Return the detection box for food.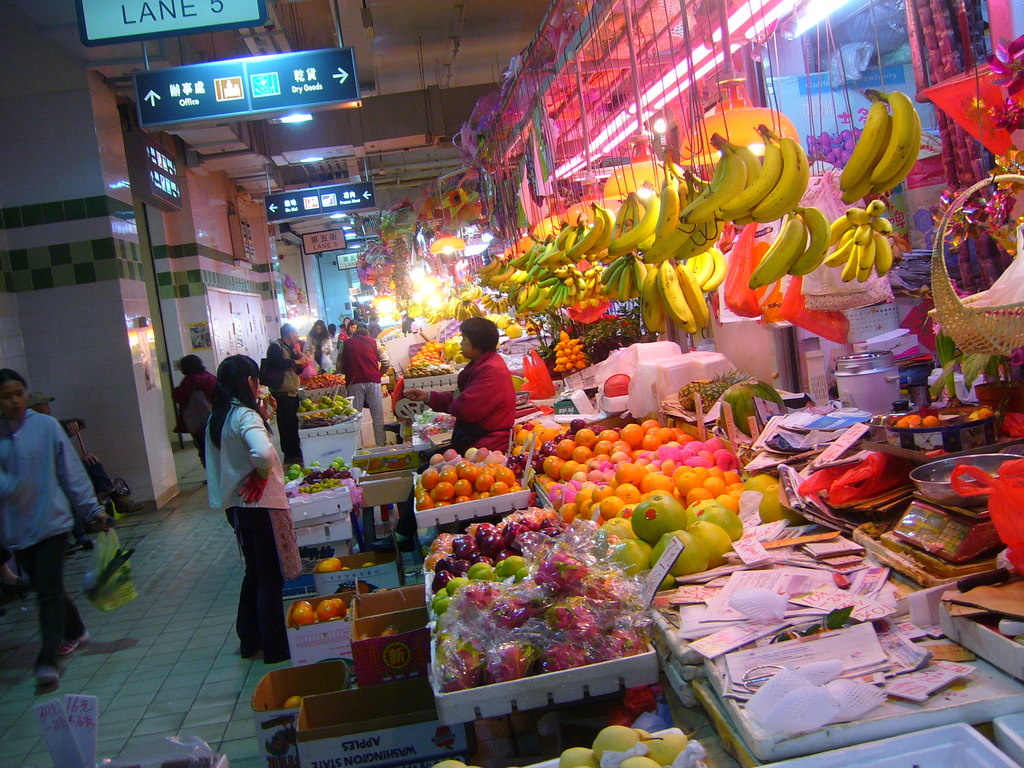
l=508, t=321, r=524, b=344.
